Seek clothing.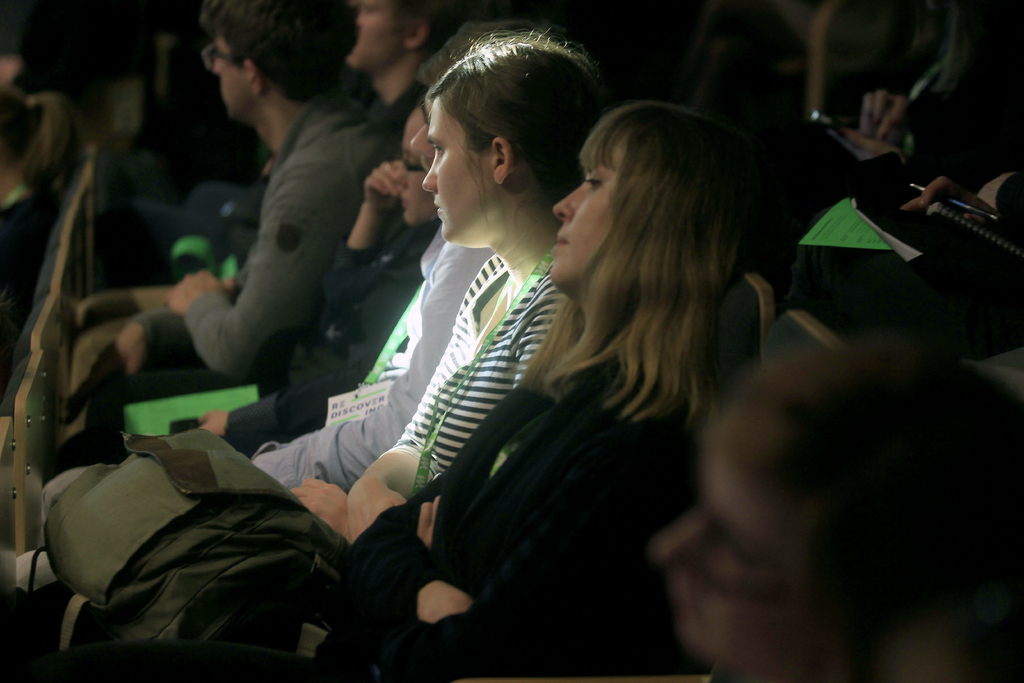
382:251:570:501.
